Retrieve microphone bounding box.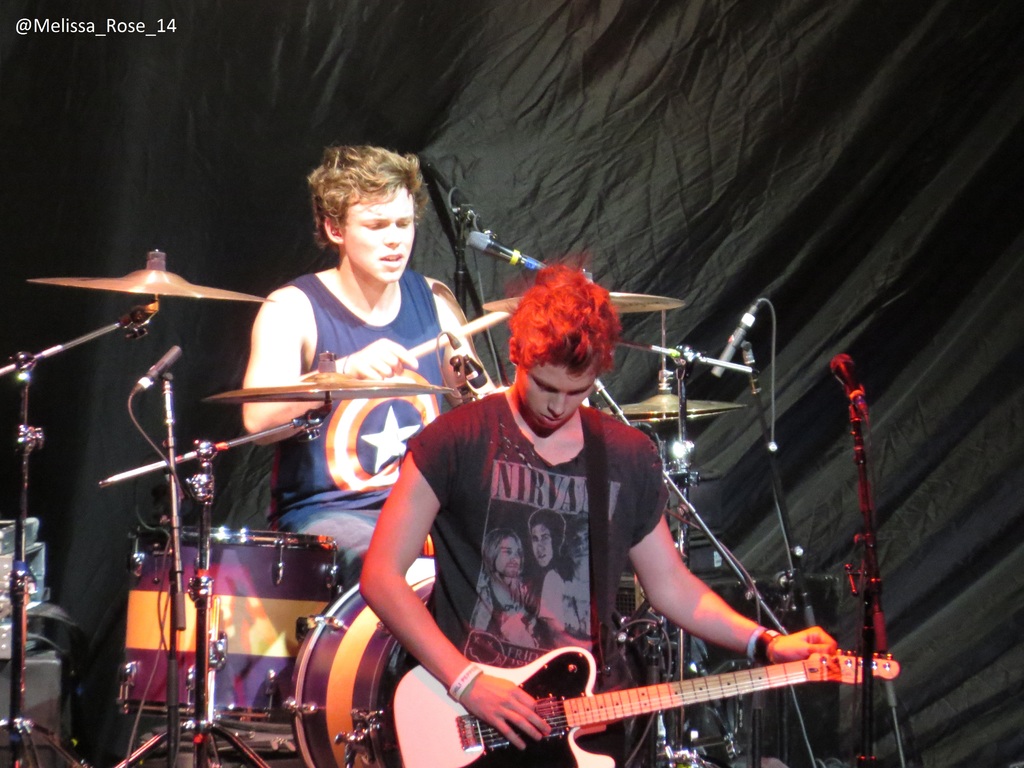
Bounding box: [x1=464, y1=227, x2=555, y2=273].
